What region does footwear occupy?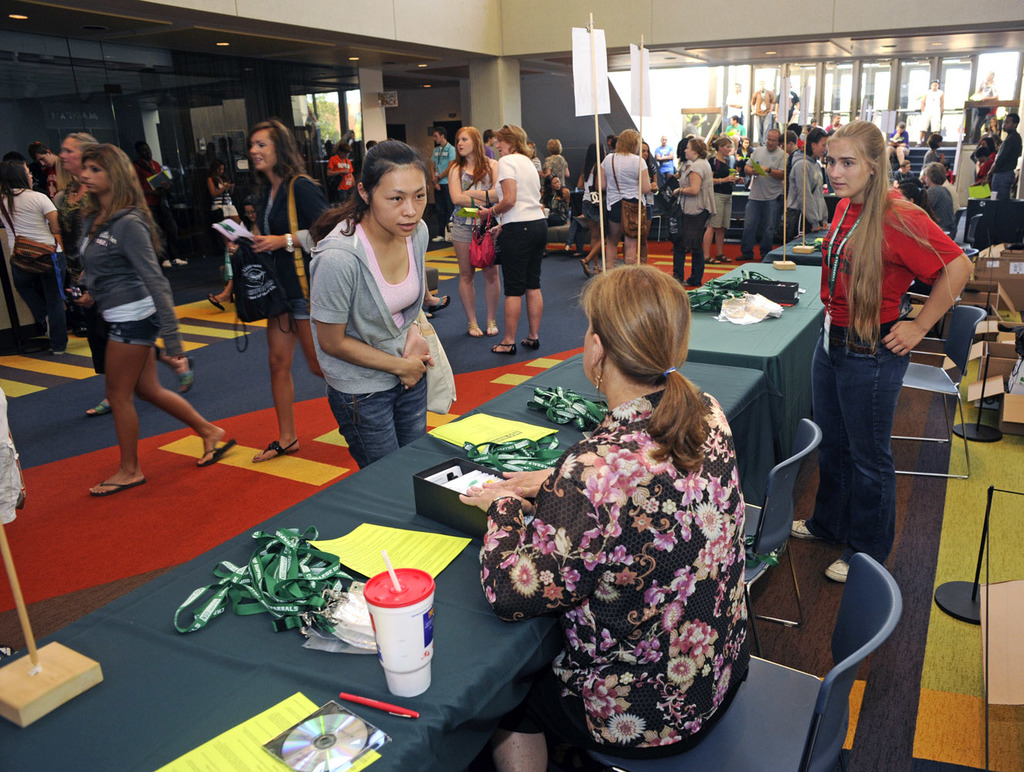
(x1=81, y1=399, x2=112, y2=418).
